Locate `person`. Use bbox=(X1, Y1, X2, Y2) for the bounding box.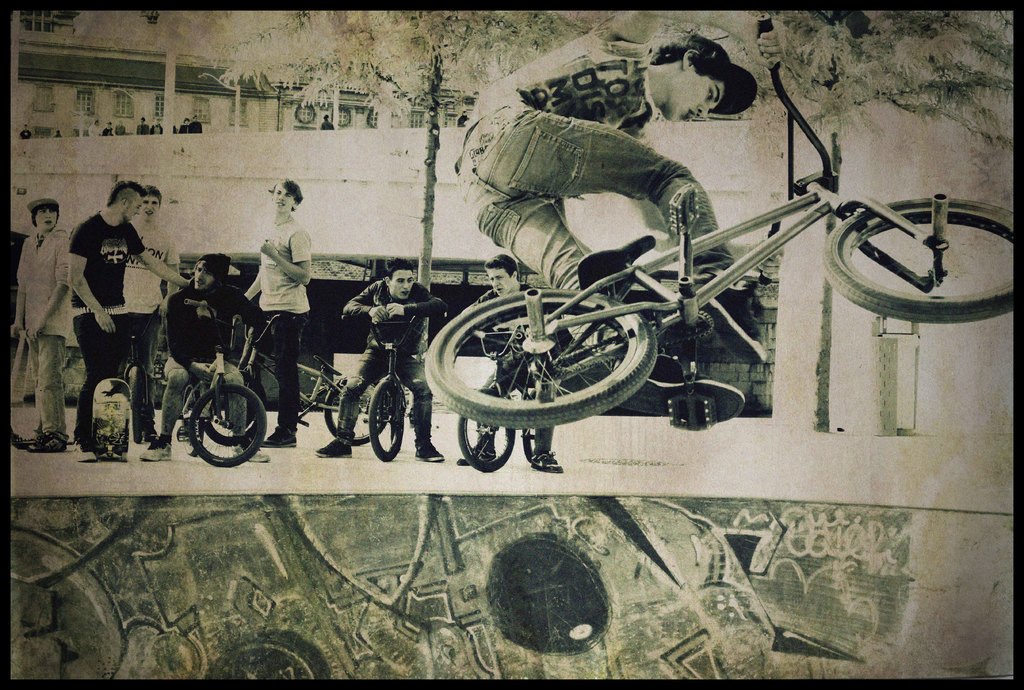
bbox=(239, 171, 312, 455).
